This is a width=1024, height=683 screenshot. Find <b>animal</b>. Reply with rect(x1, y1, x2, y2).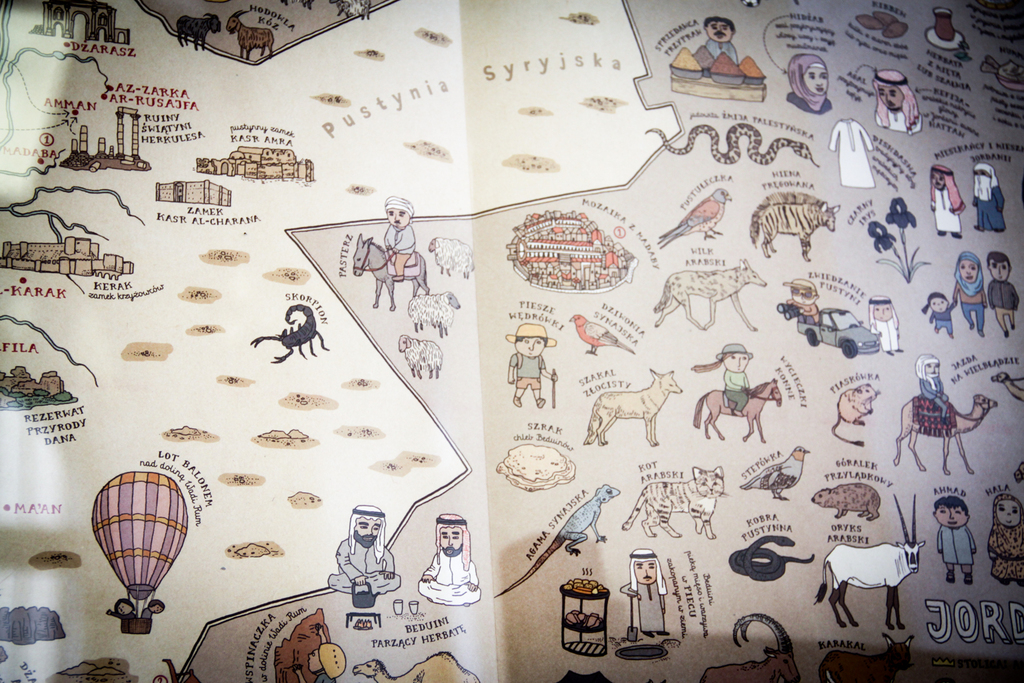
rect(640, 122, 822, 166).
